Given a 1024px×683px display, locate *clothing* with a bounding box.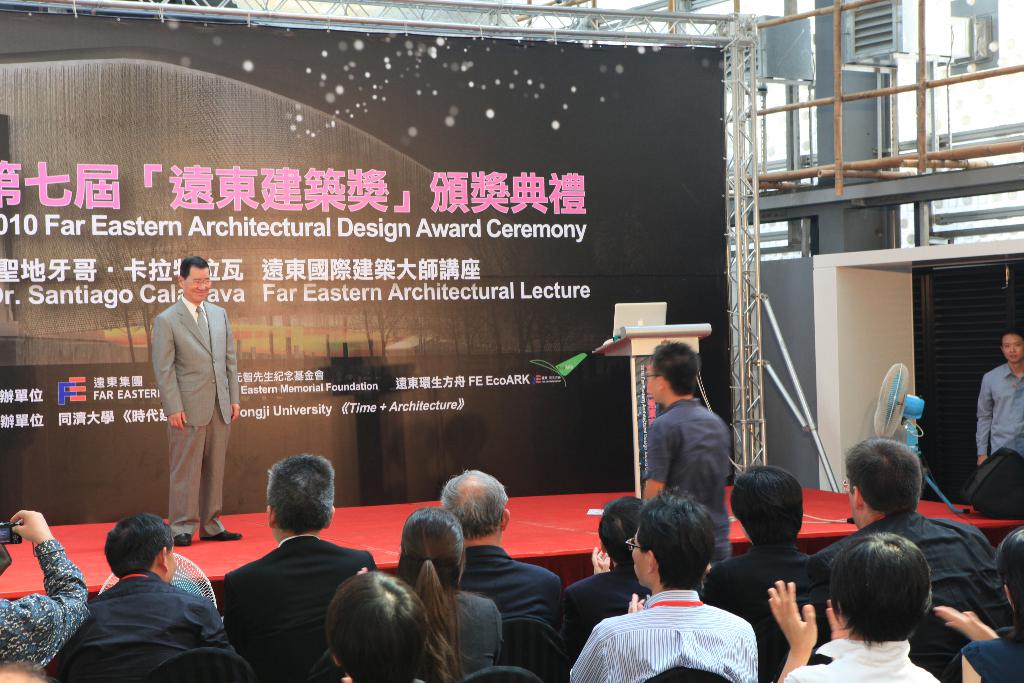
Located: locate(559, 560, 650, 666).
